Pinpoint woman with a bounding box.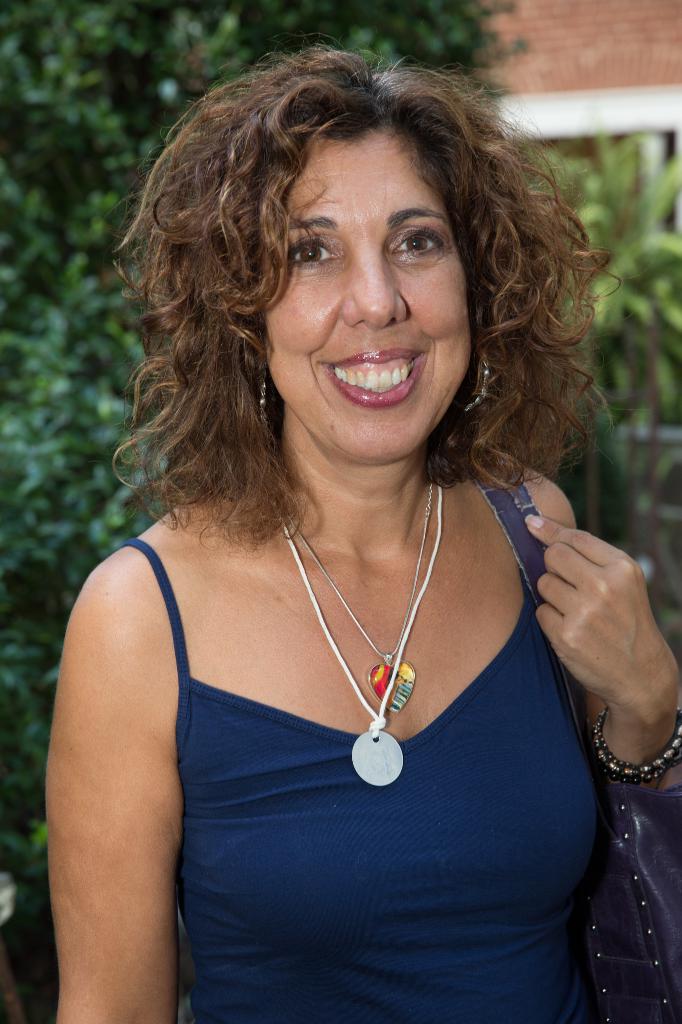
20 43 627 997.
